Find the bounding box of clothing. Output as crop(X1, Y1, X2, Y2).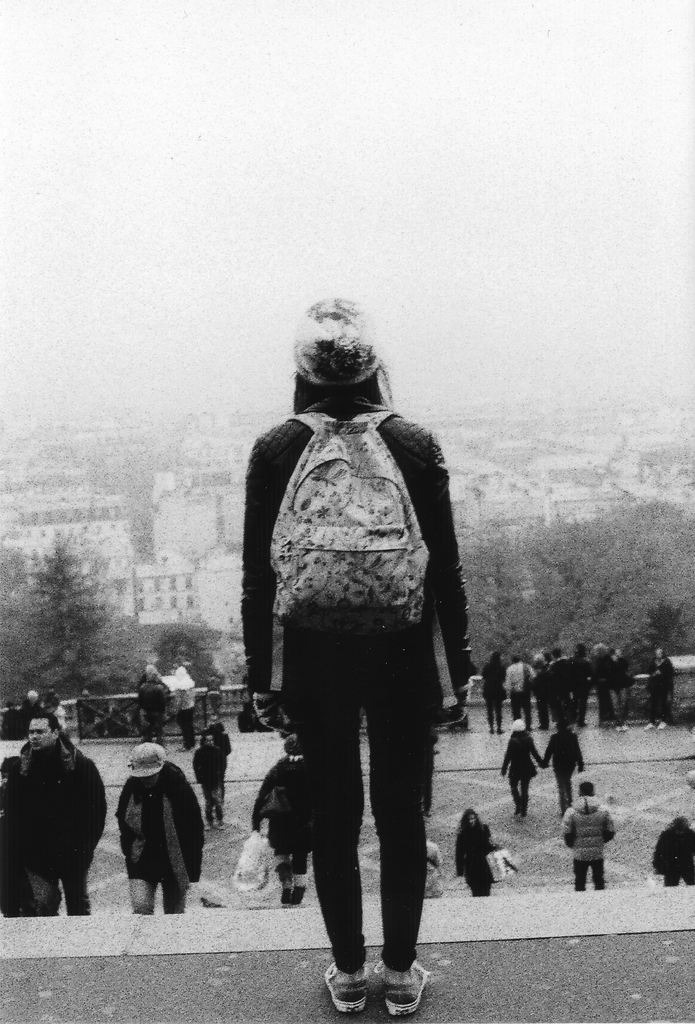
crop(120, 767, 209, 906).
